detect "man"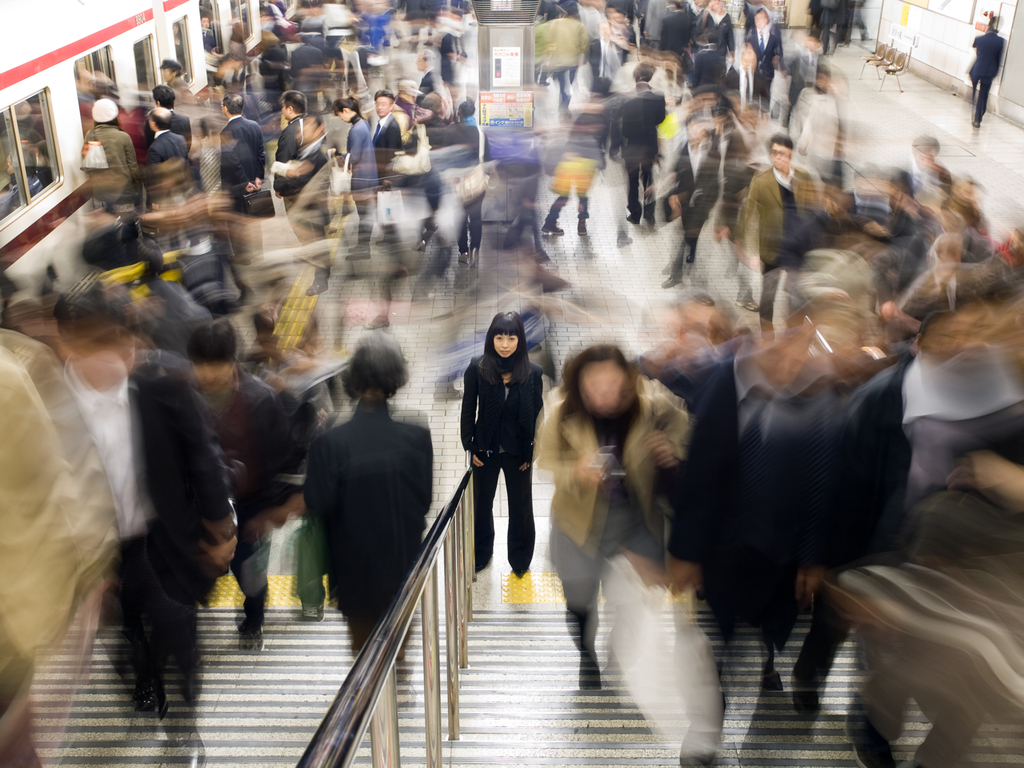
detection(271, 114, 334, 297)
